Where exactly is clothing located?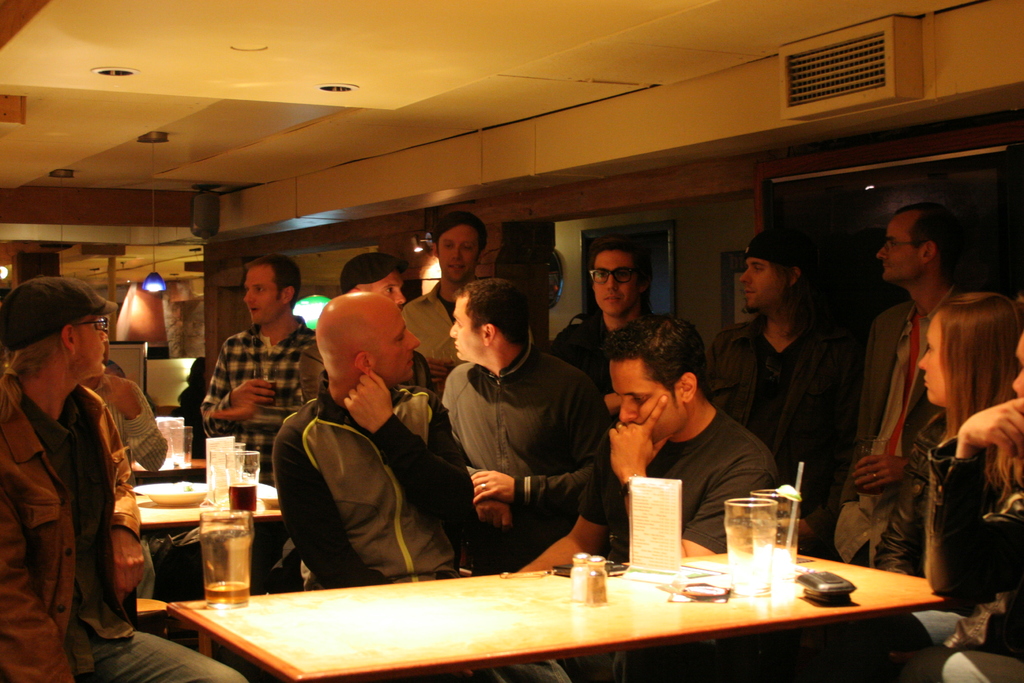
Its bounding box is (left=797, top=282, right=955, bottom=566).
